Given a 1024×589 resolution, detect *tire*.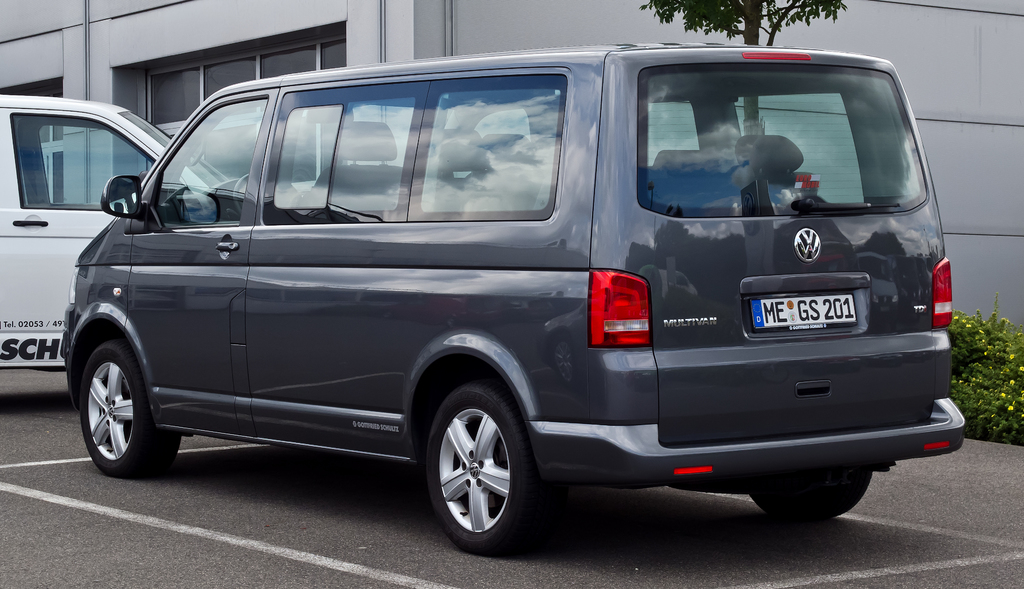
pyautogui.locateOnScreen(750, 444, 872, 521).
